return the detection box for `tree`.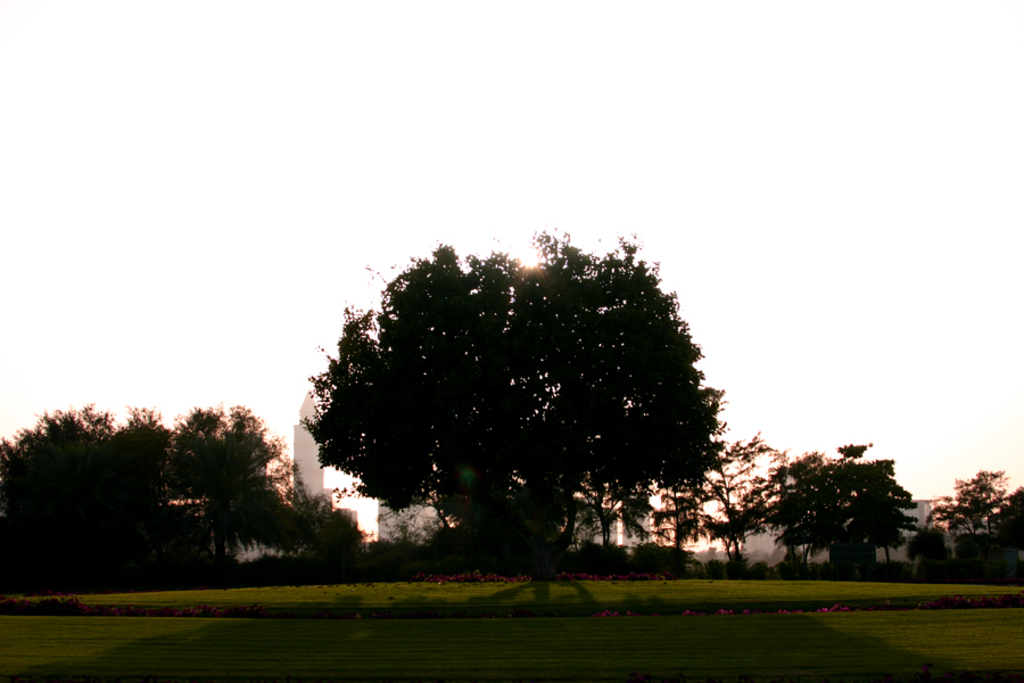
box=[571, 478, 647, 563].
